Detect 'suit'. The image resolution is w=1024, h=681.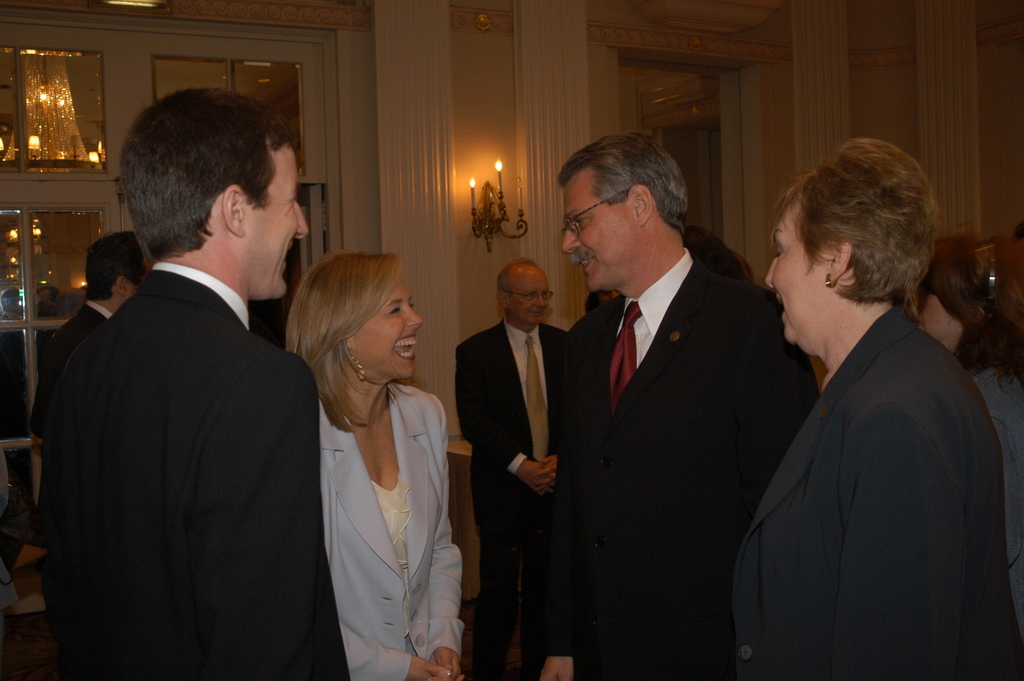
(x1=317, y1=382, x2=468, y2=680).
